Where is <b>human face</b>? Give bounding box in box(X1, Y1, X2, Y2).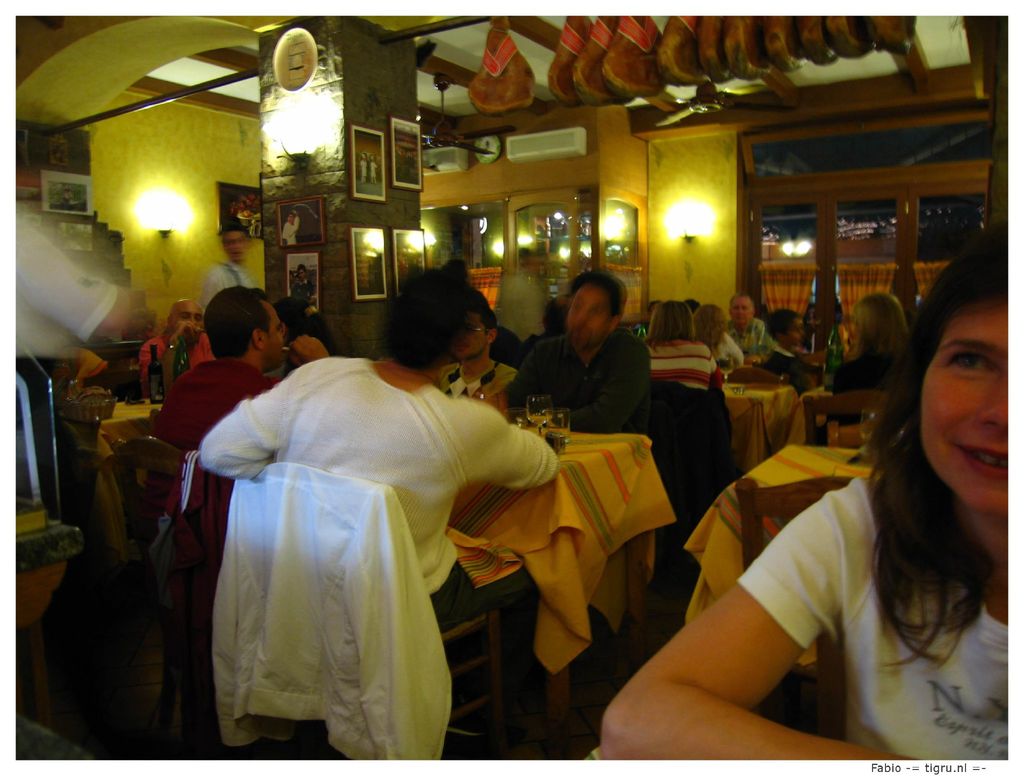
box(223, 233, 248, 265).
